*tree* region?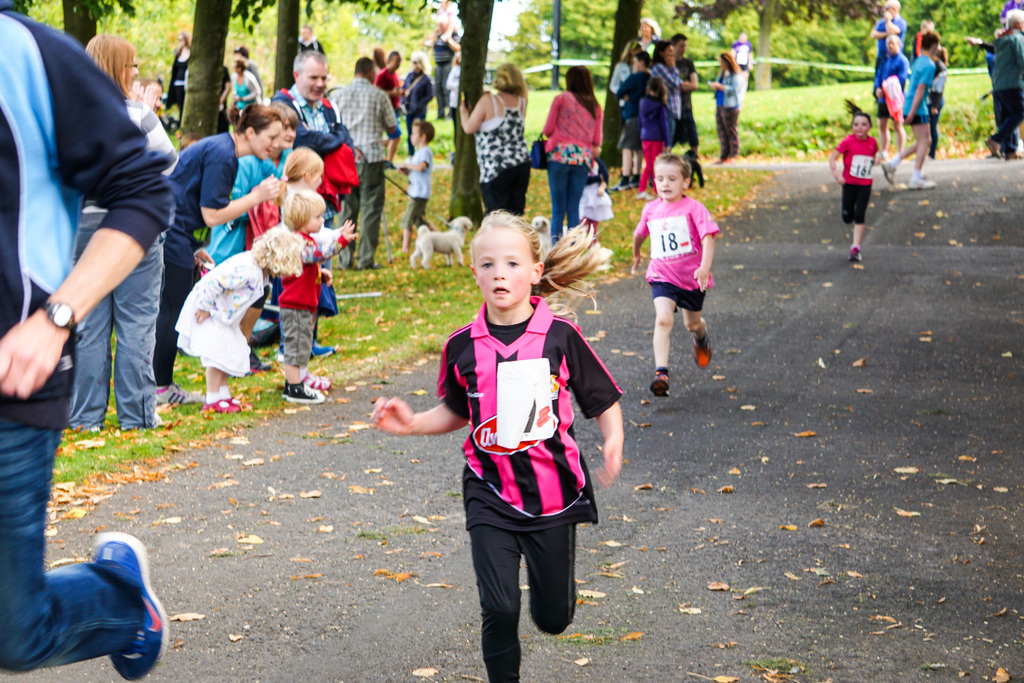
<bbox>228, 0, 407, 92</bbox>
